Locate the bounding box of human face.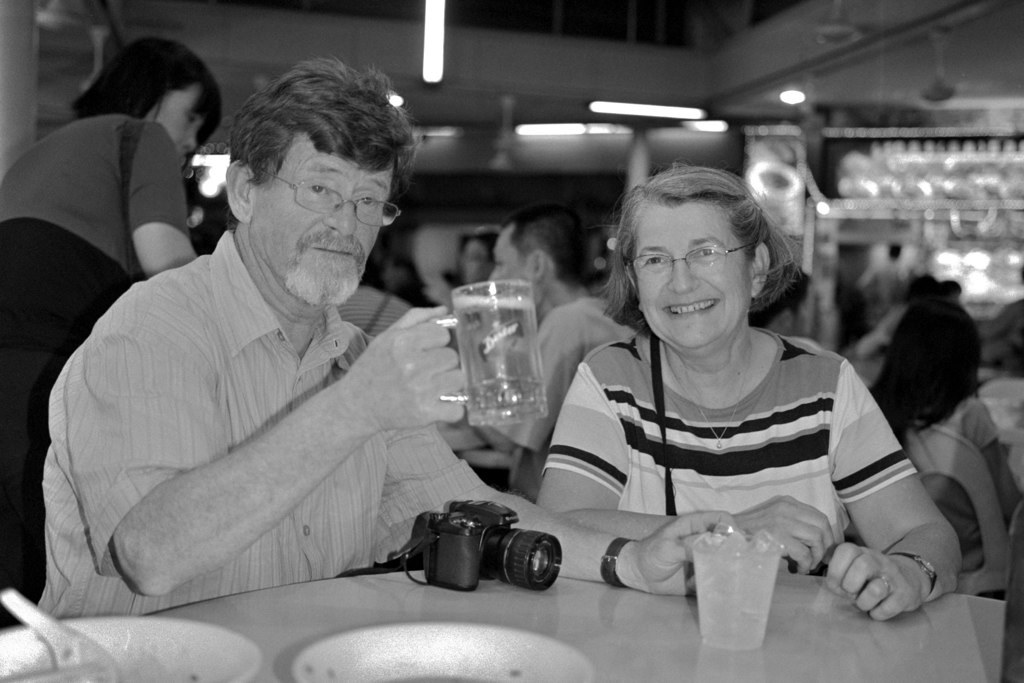
Bounding box: (147, 83, 207, 157).
